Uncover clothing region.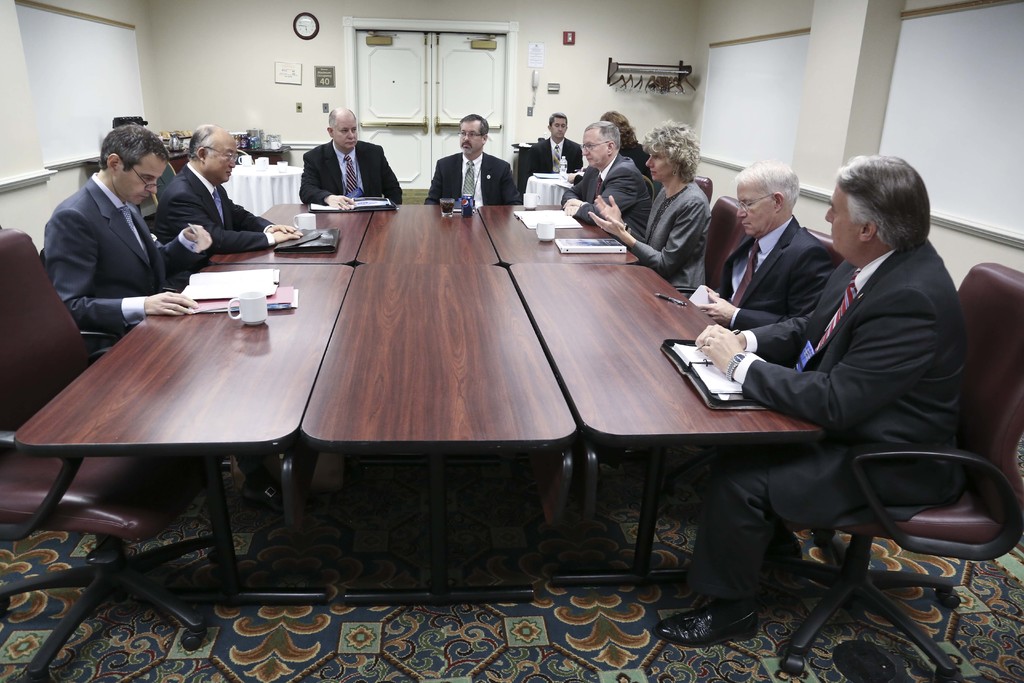
Uncovered: pyautogui.locateOnScreen(689, 237, 971, 598).
